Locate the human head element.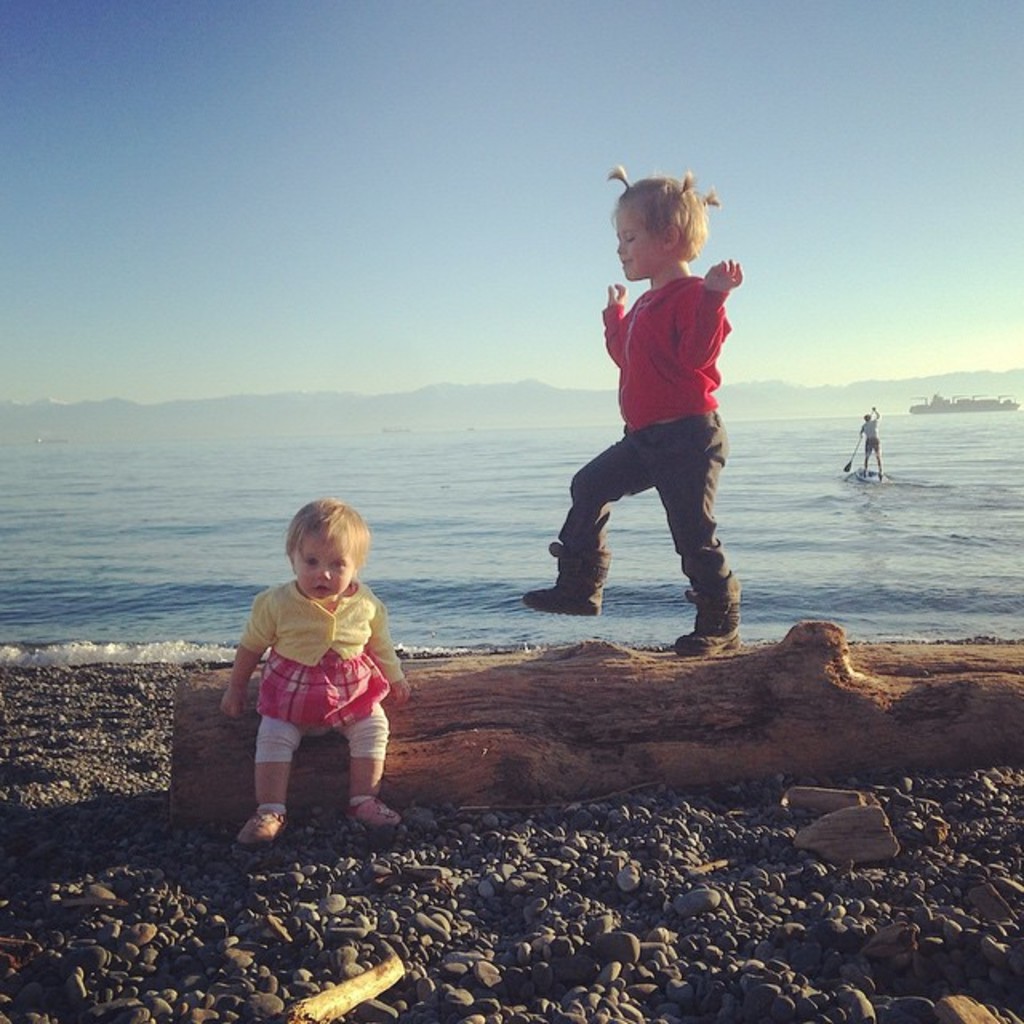
Element bbox: select_region(285, 493, 379, 598).
